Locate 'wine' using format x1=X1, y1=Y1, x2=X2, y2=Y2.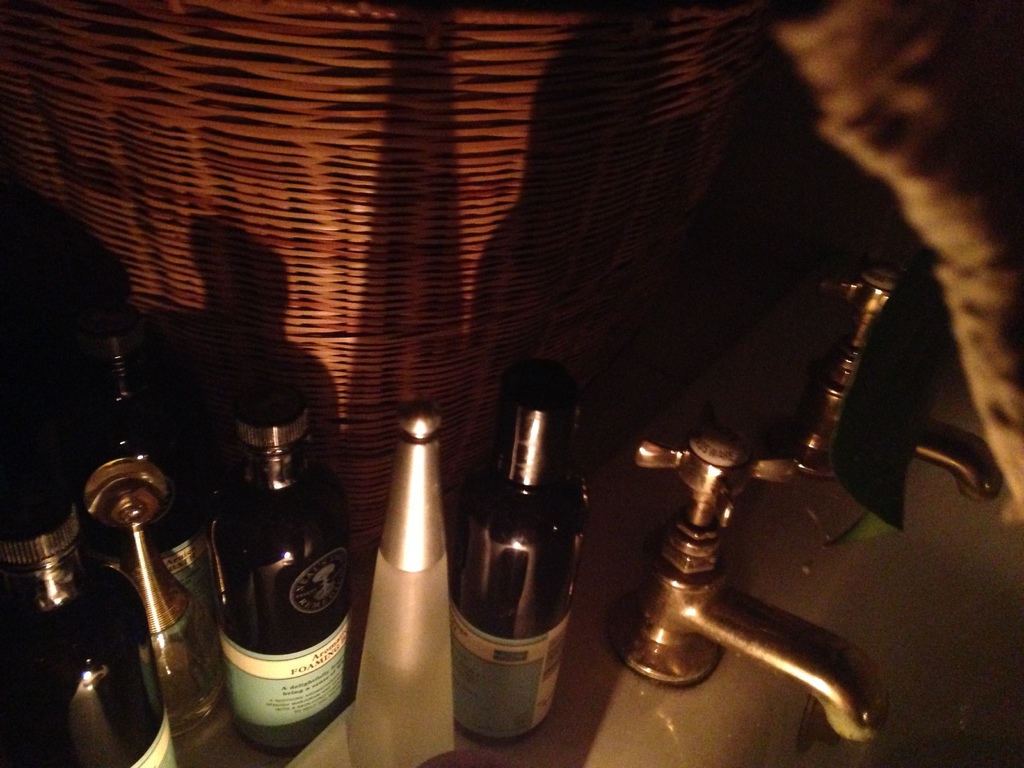
x1=204, y1=370, x2=362, y2=745.
